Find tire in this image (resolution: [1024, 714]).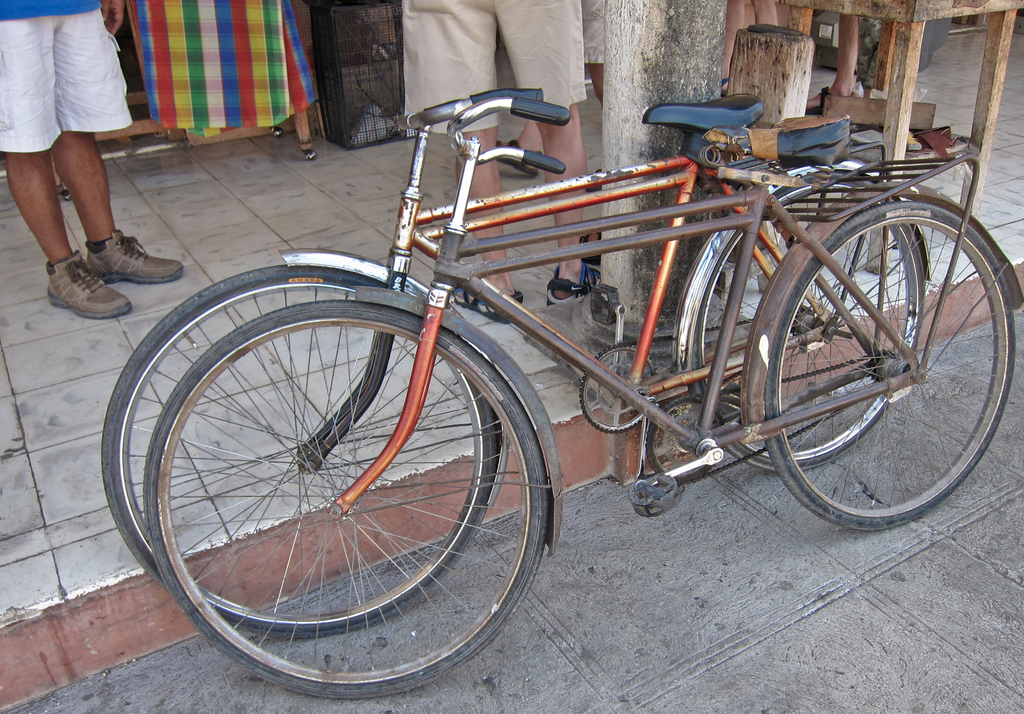
{"x1": 758, "y1": 195, "x2": 1022, "y2": 531}.
